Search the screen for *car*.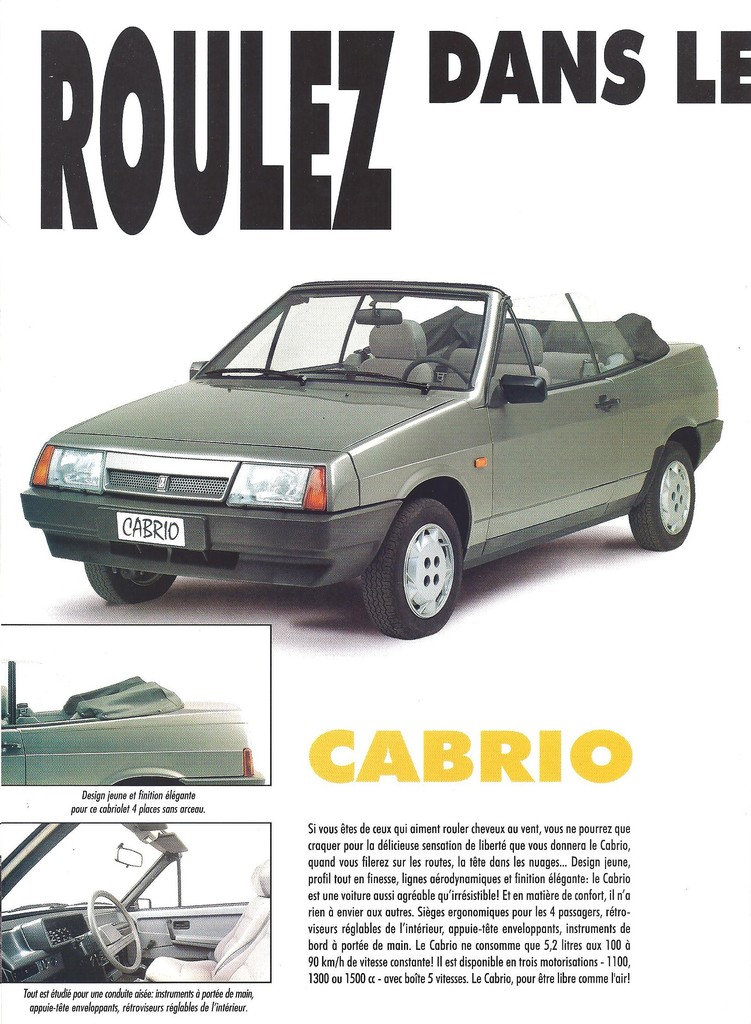
Found at {"left": 24, "top": 262, "right": 715, "bottom": 627}.
